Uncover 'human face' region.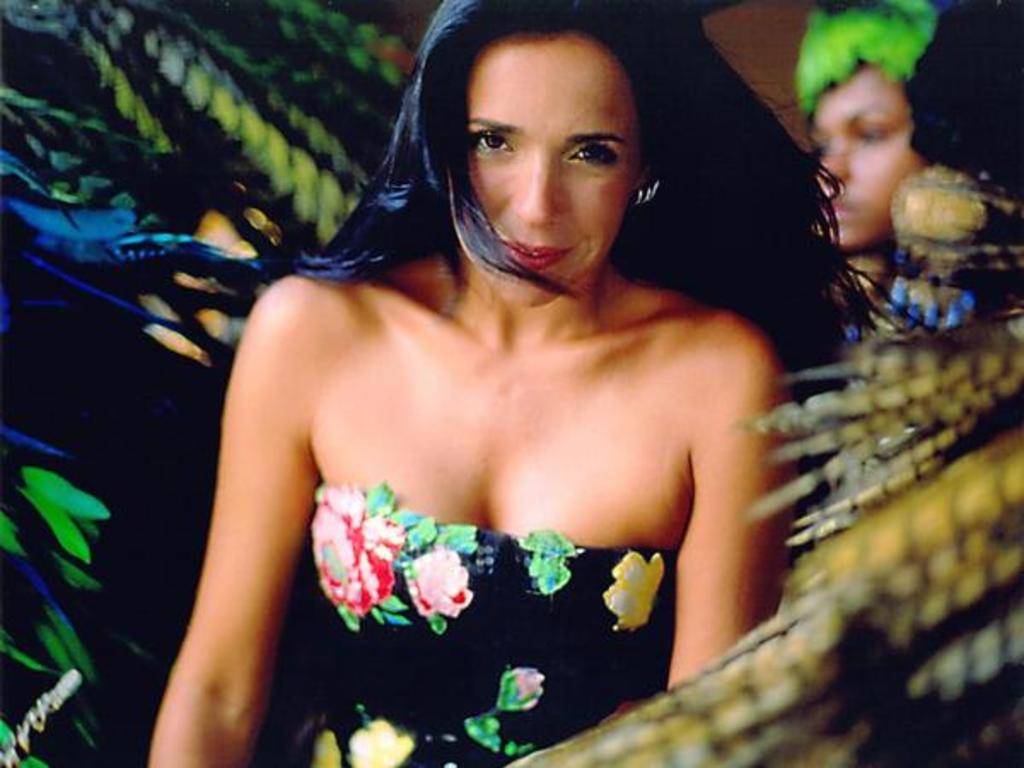
Uncovered: detection(811, 67, 915, 249).
